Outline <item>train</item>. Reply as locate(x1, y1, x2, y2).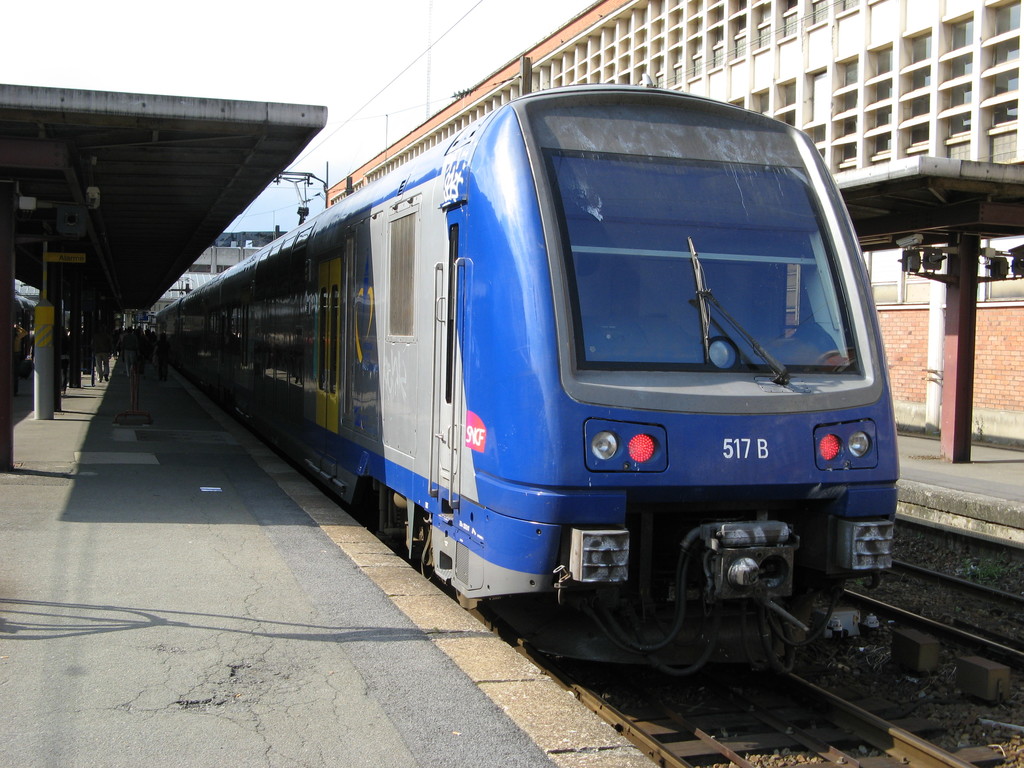
locate(150, 70, 899, 698).
